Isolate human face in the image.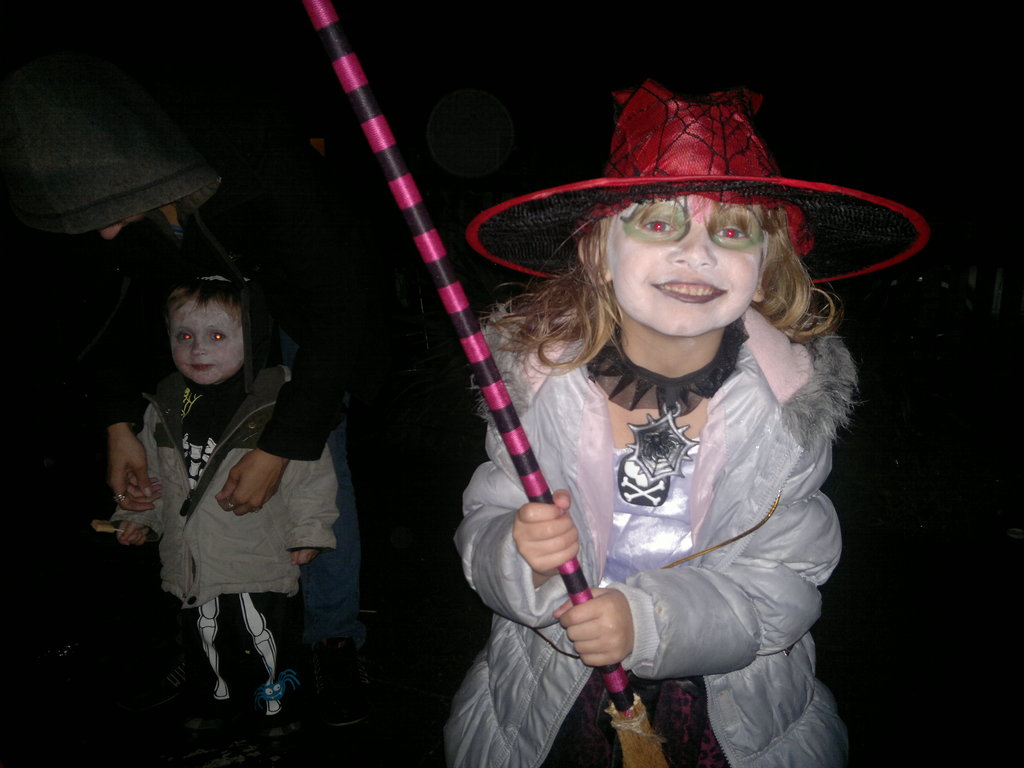
Isolated region: region(165, 303, 243, 388).
